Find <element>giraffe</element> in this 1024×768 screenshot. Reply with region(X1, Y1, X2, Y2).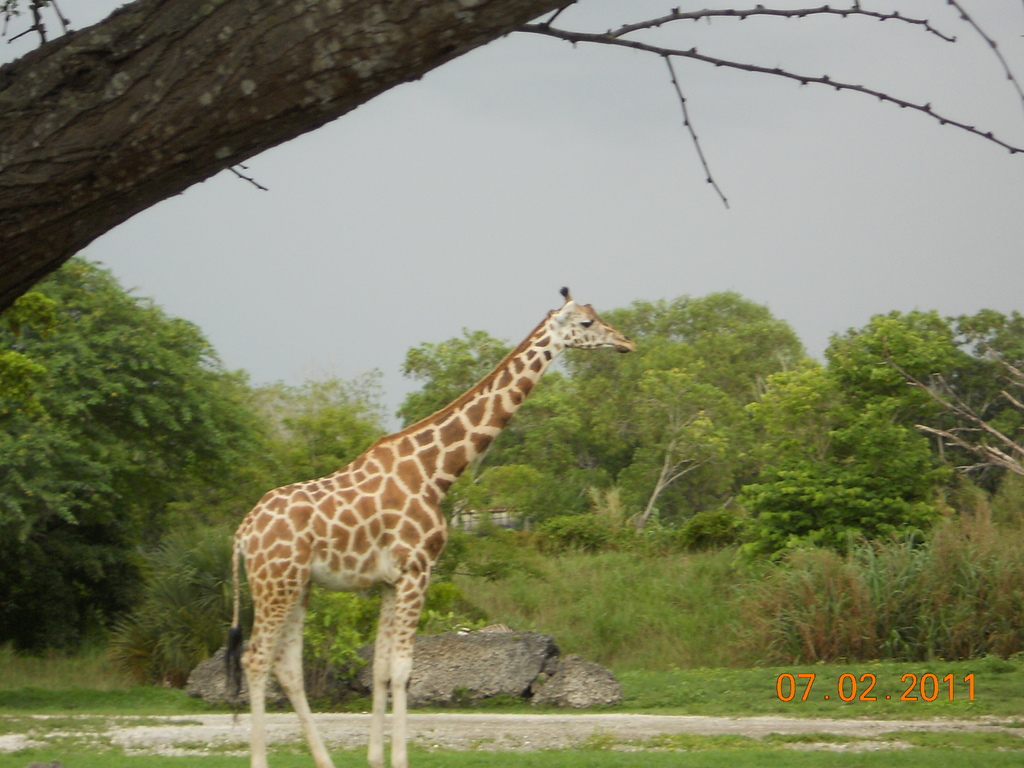
region(225, 284, 636, 767).
